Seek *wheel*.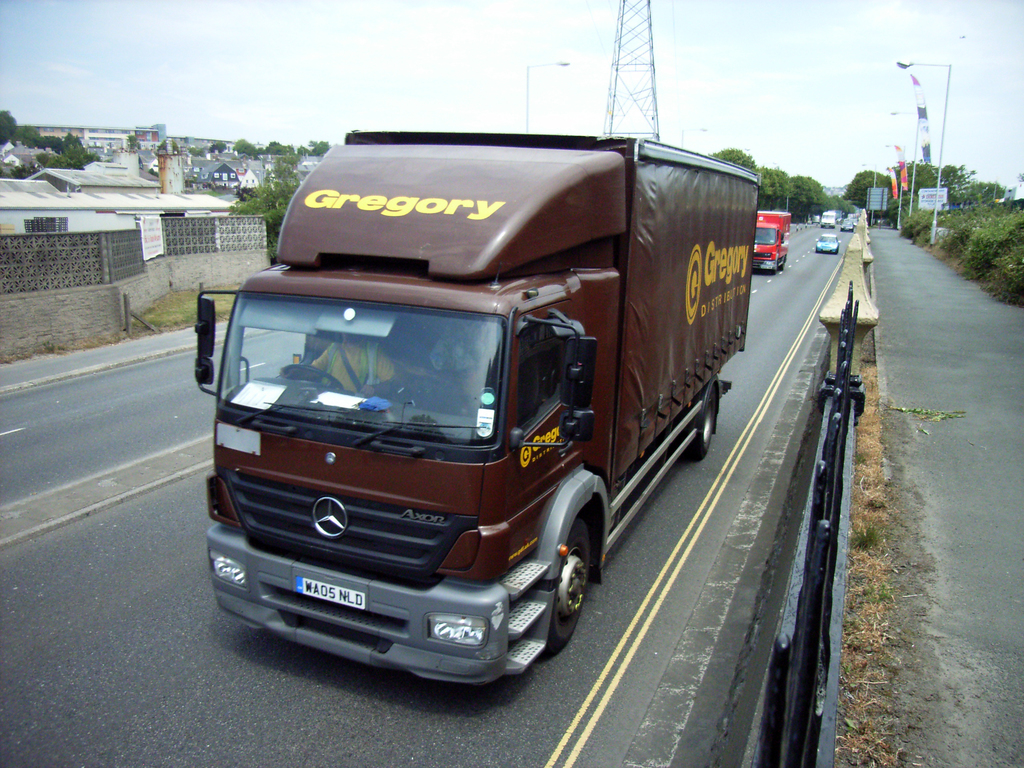
crop(283, 365, 344, 390).
